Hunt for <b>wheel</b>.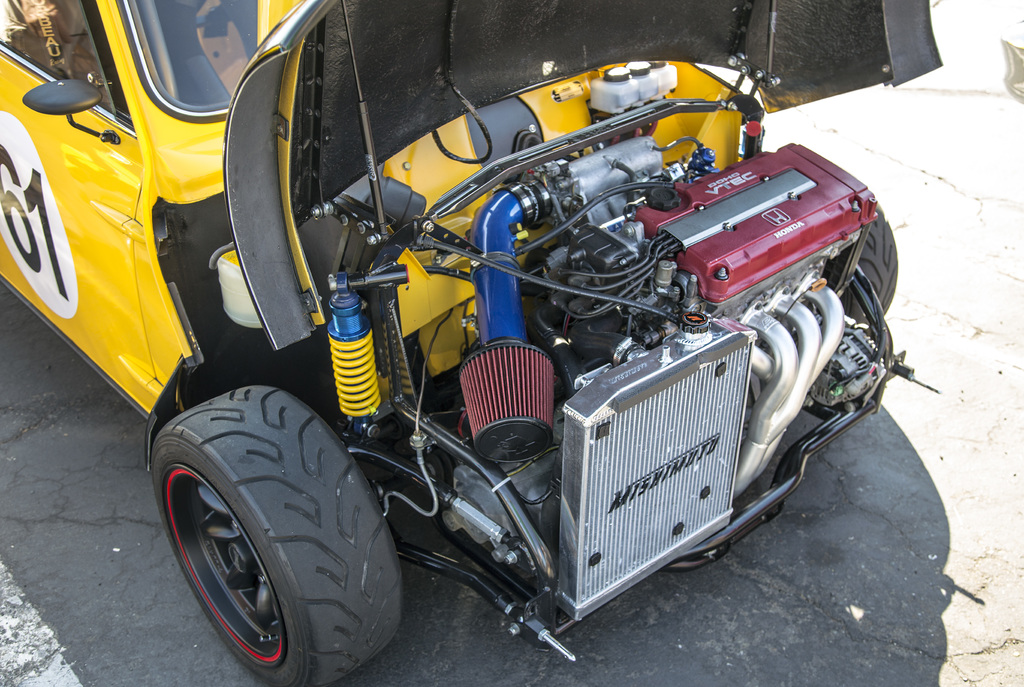
Hunted down at 145/376/367/675.
